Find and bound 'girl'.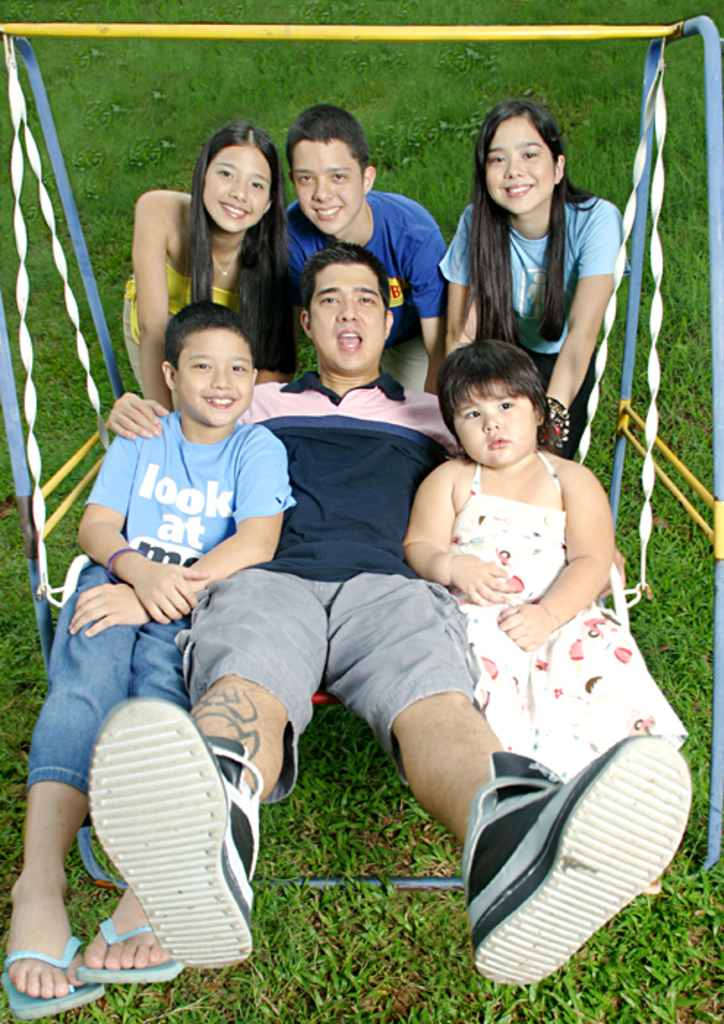
Bound: <bbox>445, 105, 606, 451</bbox>.
